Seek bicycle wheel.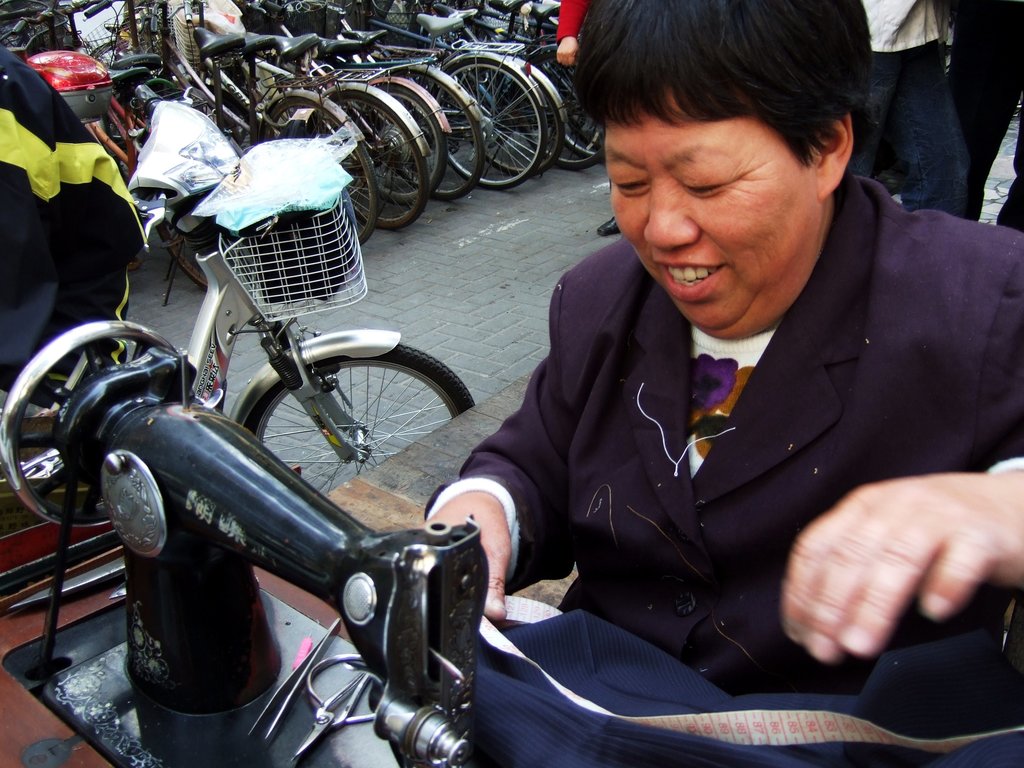
<bbox>316, 83, 426, 224</bbox>.
